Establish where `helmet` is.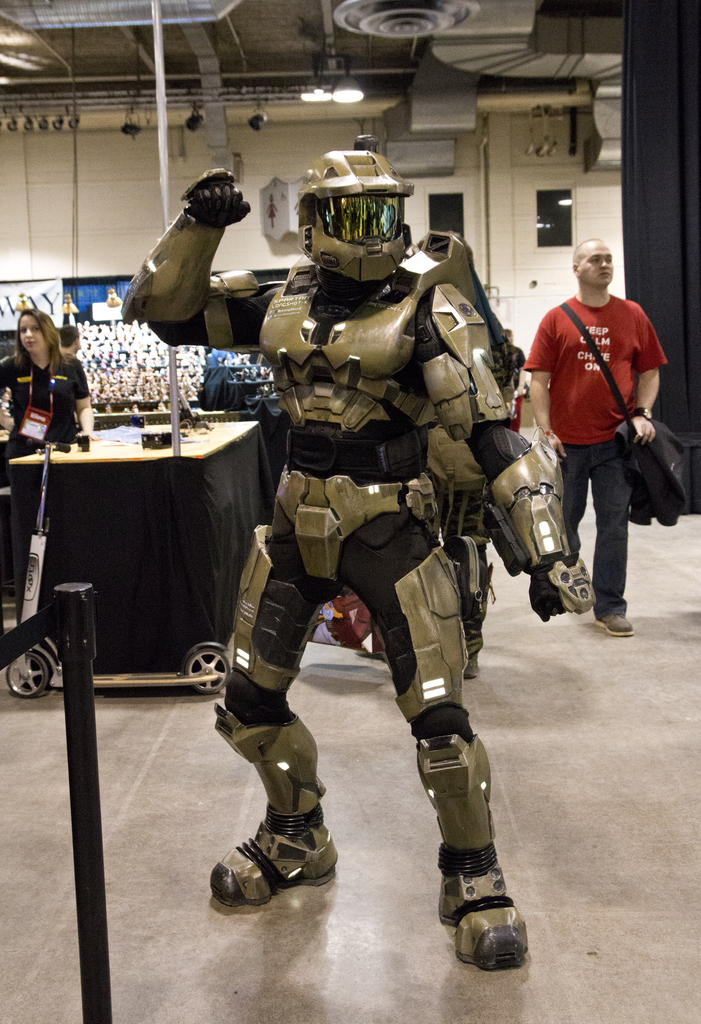
Established at [left=291, top=145, right=423, bottom=287].
